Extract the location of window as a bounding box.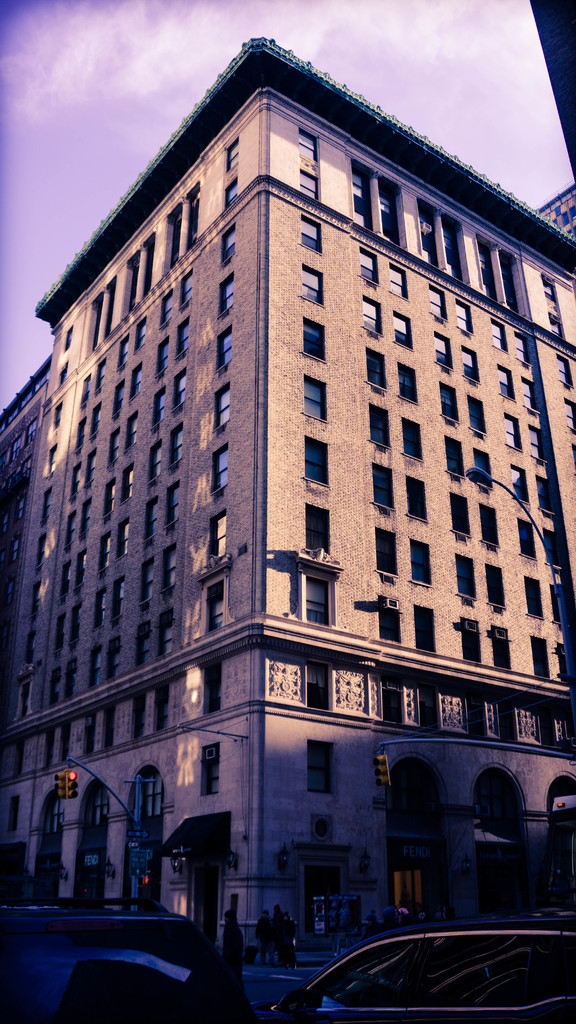
pyautogui.locateOnScreen(518, 373, 543, 415).
